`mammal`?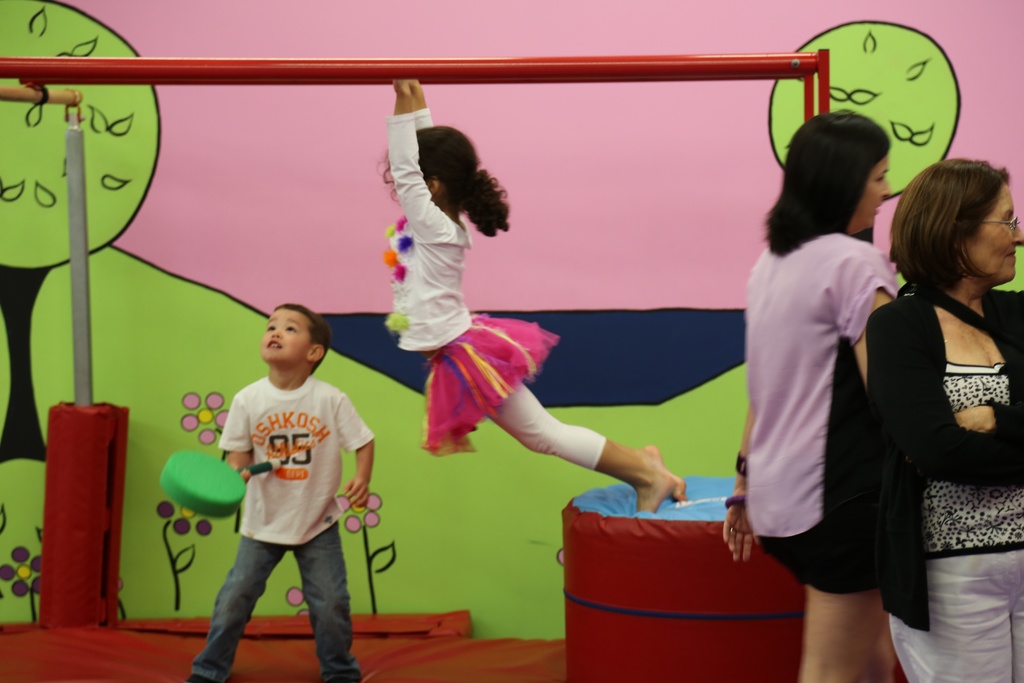
BBox(862, 151, 1023, 682)
